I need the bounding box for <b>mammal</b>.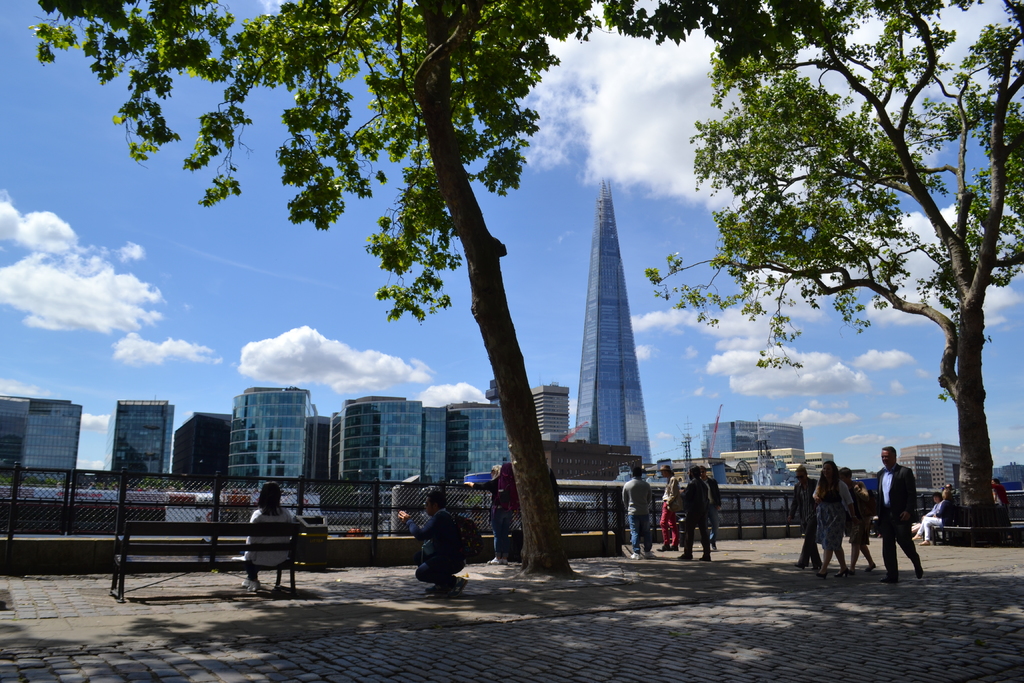
Here it is: bbox(464, 461, 511, 563).
